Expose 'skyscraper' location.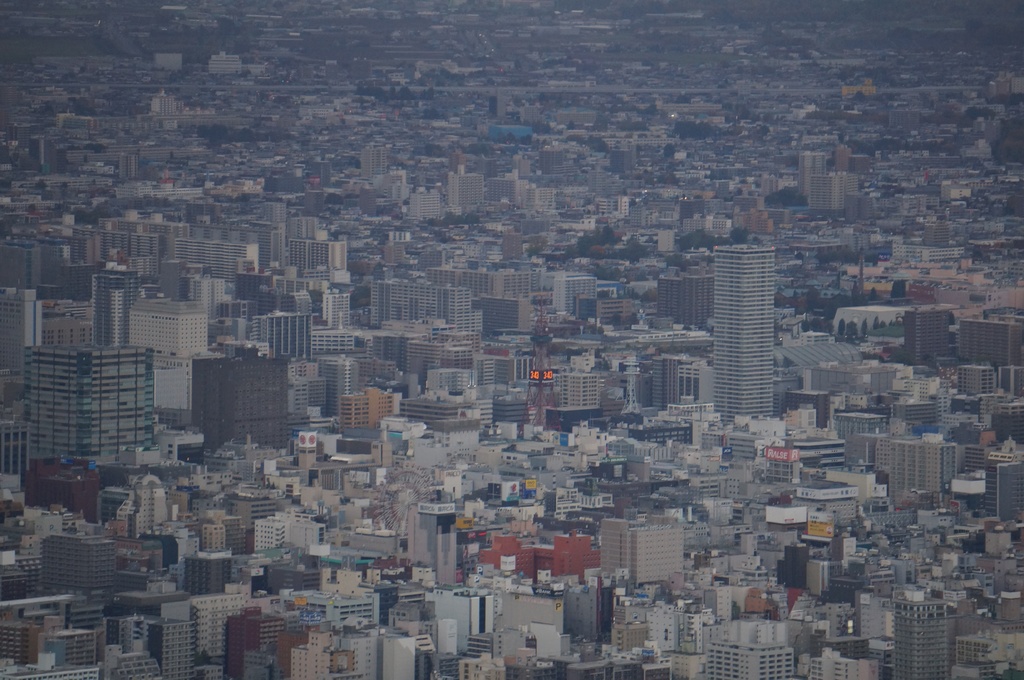
Exposed at <box>892,582,951,679</box>.
